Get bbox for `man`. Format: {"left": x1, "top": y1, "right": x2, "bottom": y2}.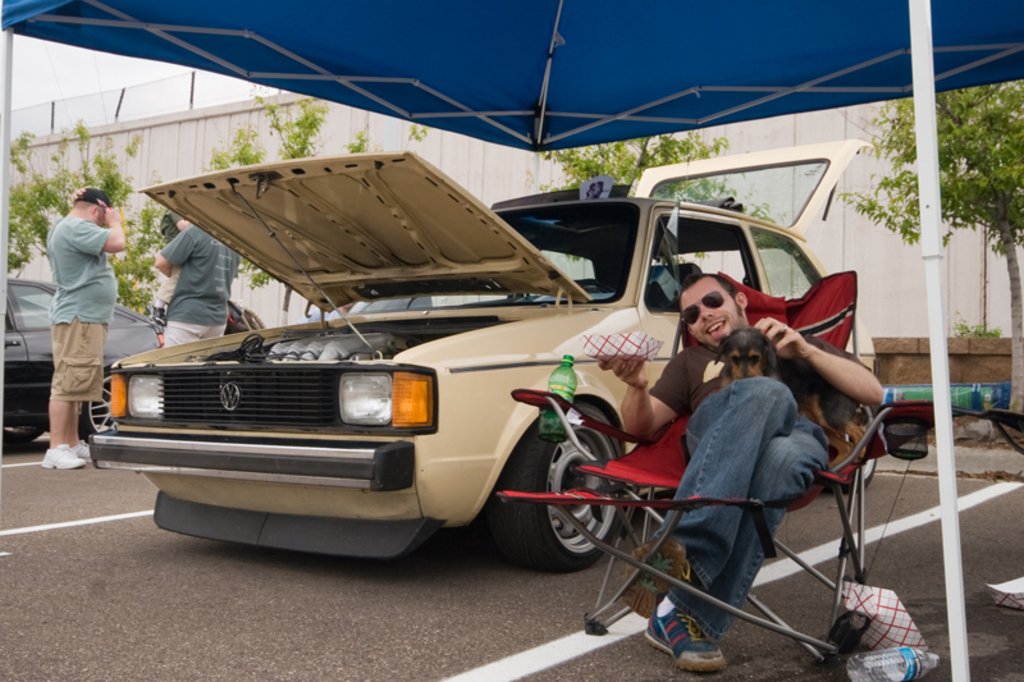
{"left": 38, "top": 174, "right": 125, "bottom": 470}.
